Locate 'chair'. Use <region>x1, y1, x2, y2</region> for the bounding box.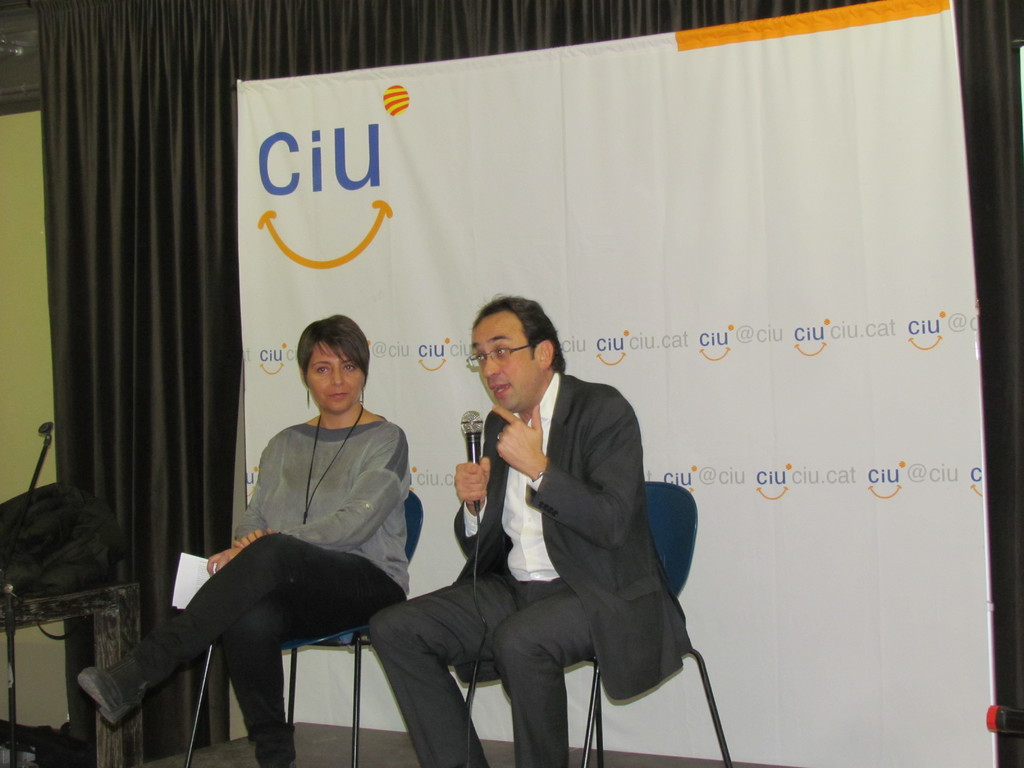
<region>457, 478, 740, 767</region>.
